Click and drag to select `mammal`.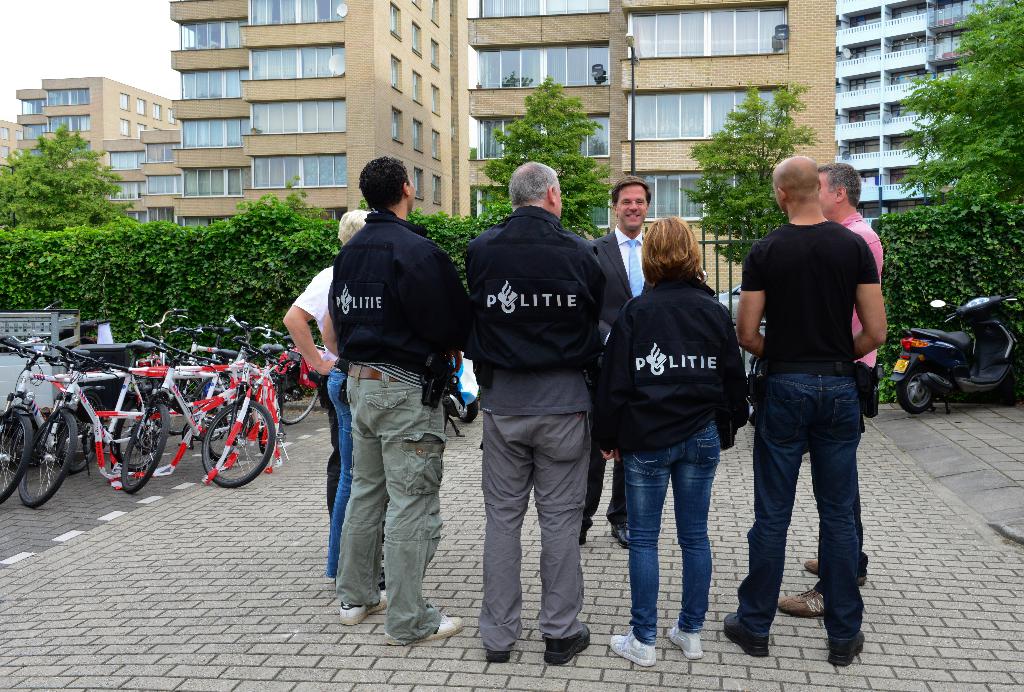
Selection: [715,154,890,671].
